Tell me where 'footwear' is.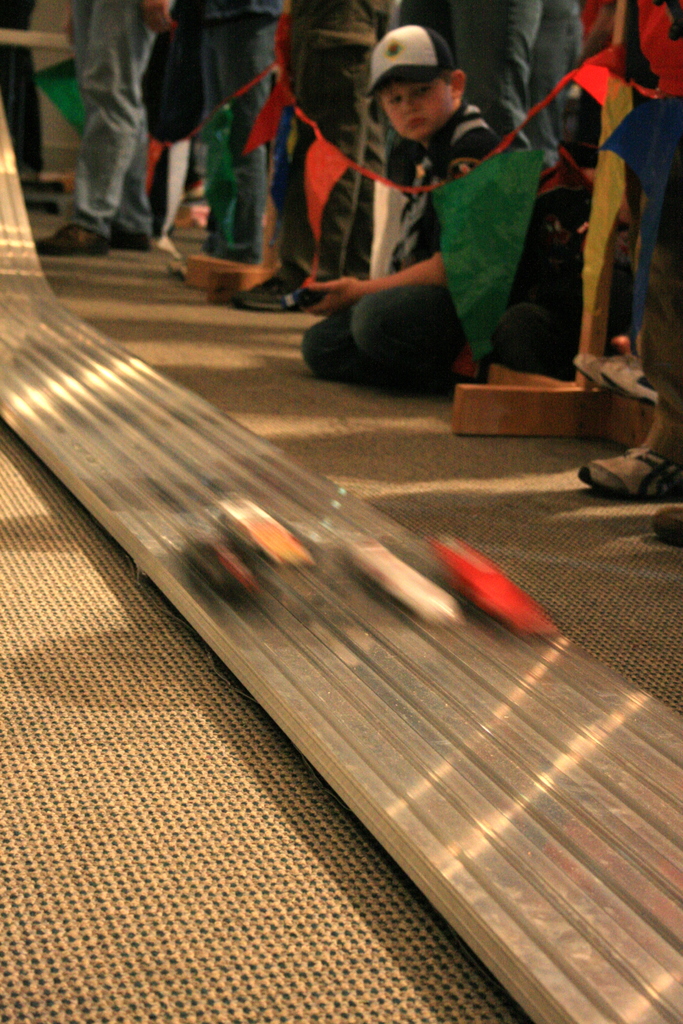
'footwear' is at region(111, 202, 155, 246).
